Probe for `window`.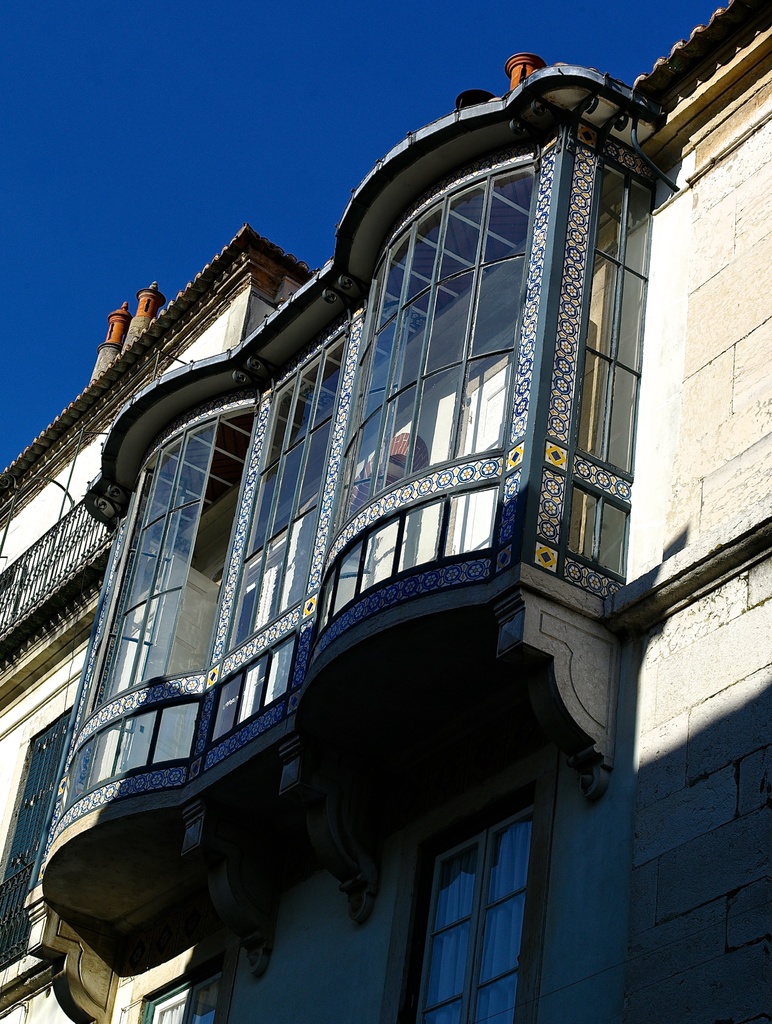
Probe result: (408,787,554,995).
